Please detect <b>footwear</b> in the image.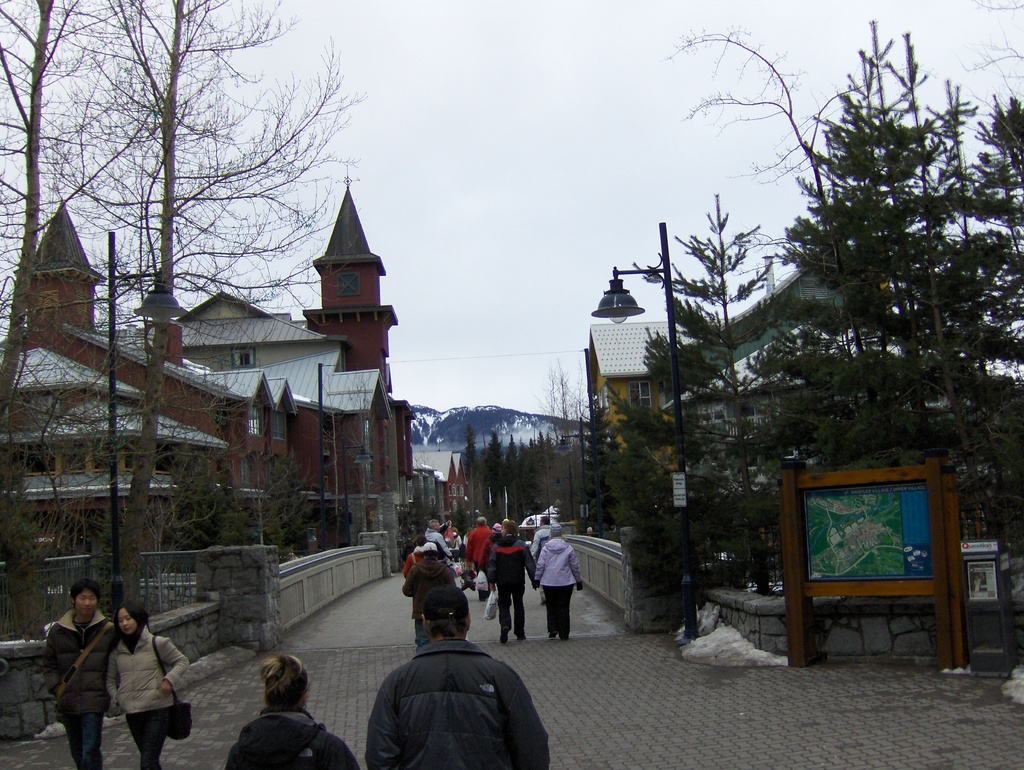
[500, 627, 511, 645].
